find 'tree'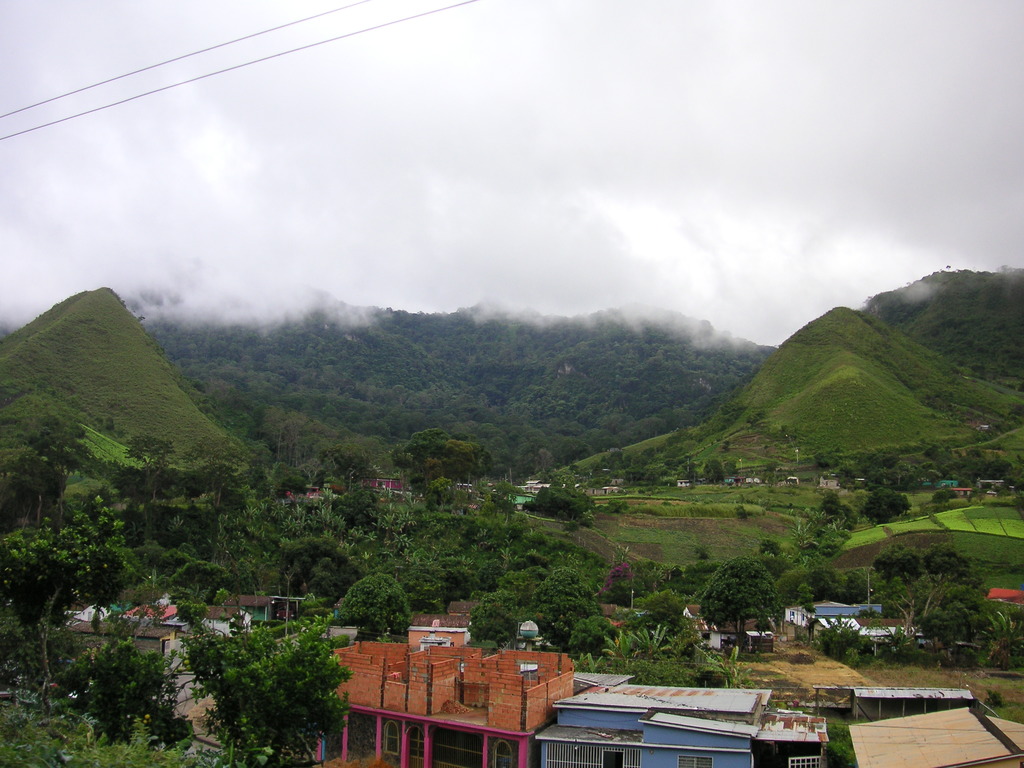
[left=335, top=568, right=417, bottom=643]
